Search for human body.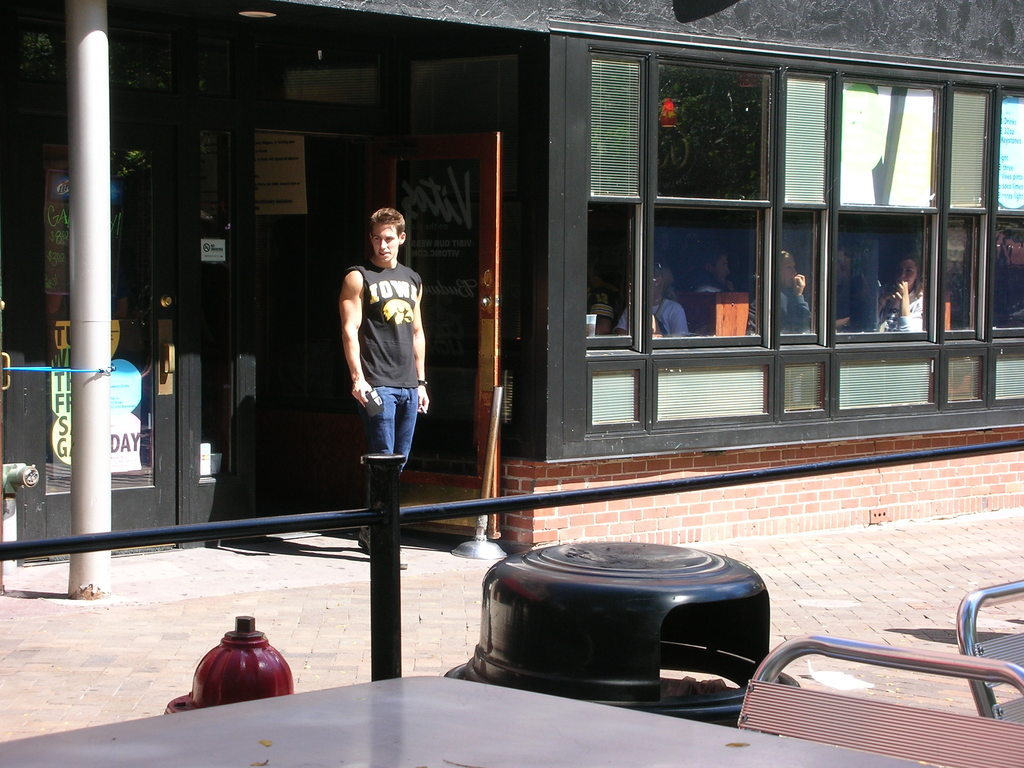
Found at (330,186,426,501).
